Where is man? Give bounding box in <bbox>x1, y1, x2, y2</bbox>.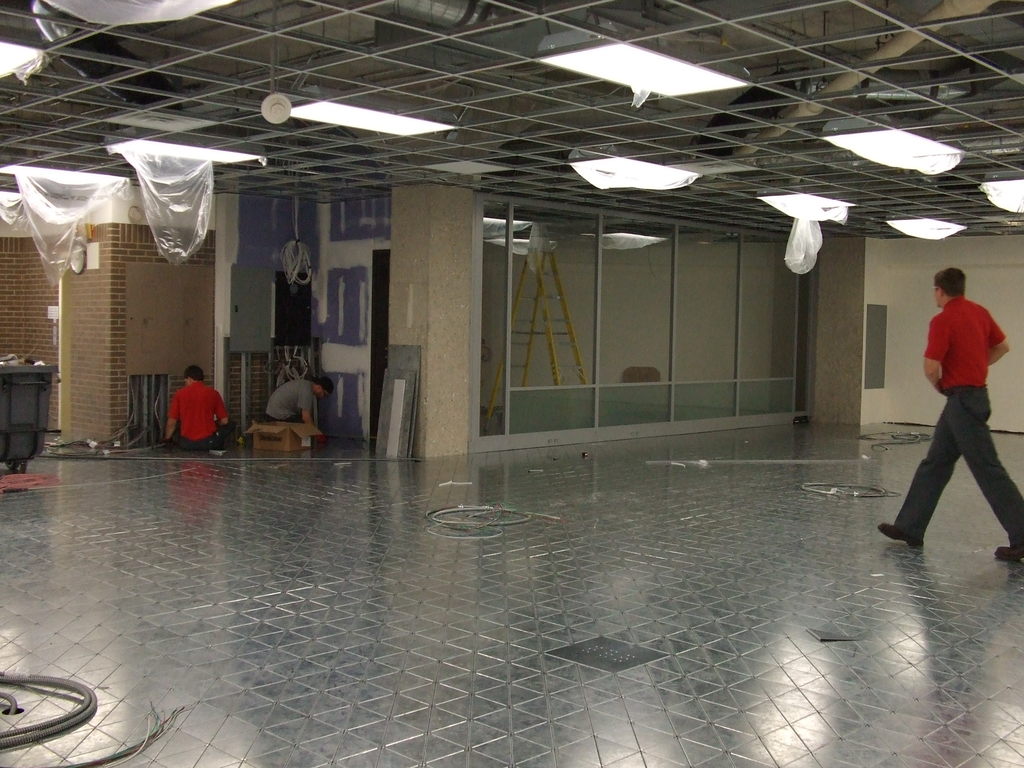
<bbox>260, 374, 334, 431</bbox>.
